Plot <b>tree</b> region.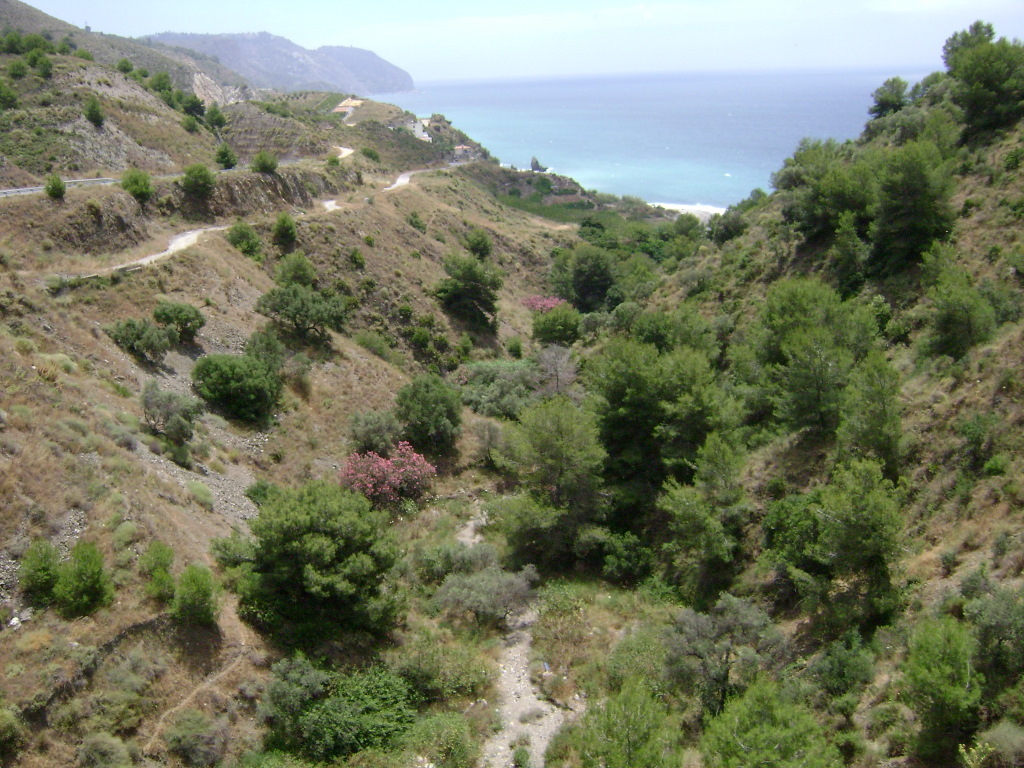
Plotted at x1=245 y1=480 x2=401 y2=626.
